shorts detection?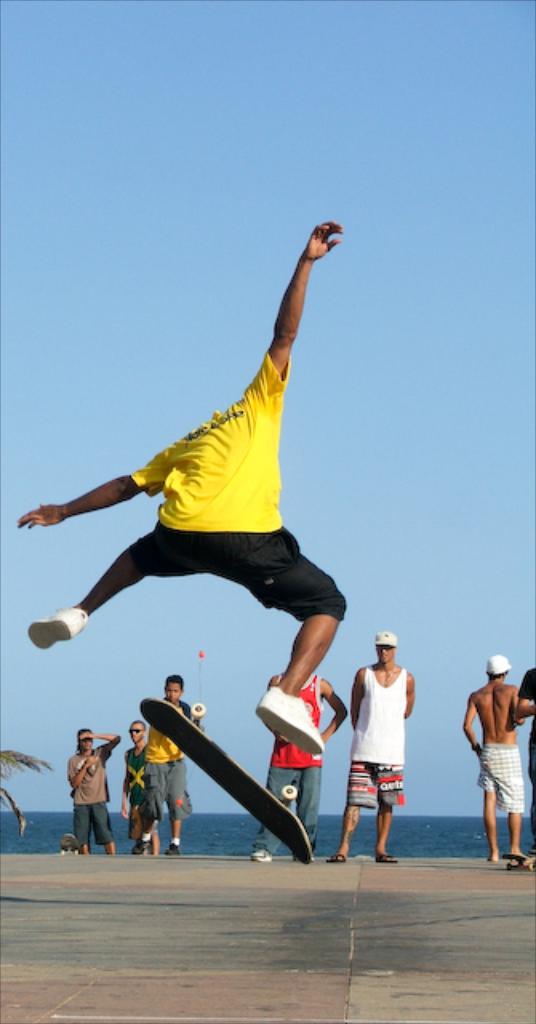
<box>142,757,189,821</box>
